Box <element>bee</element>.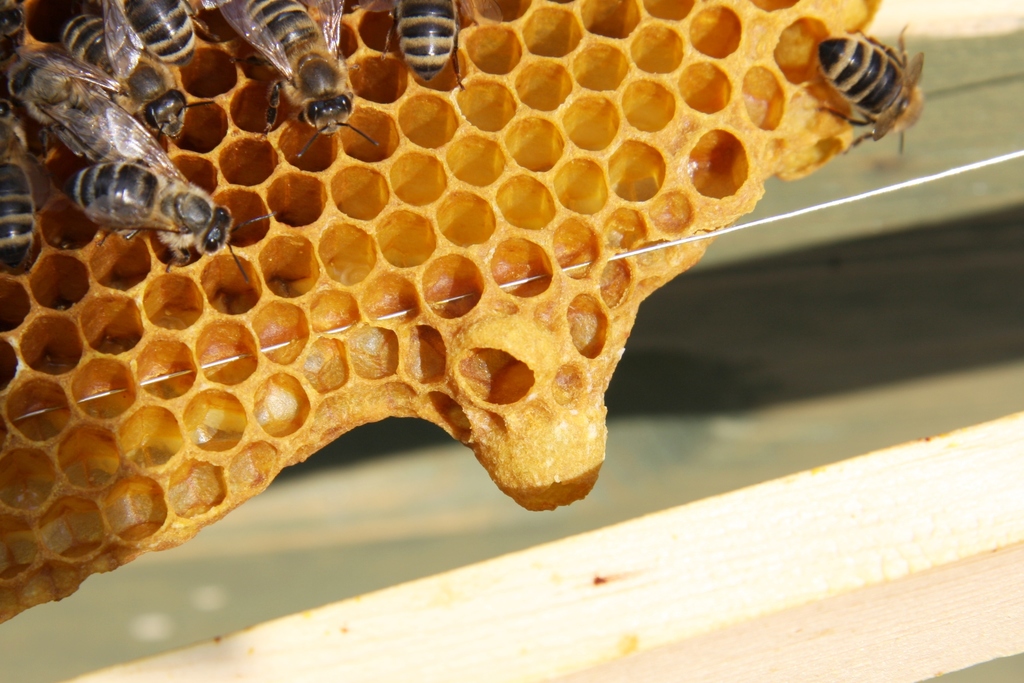
bbox=(179, 0, 392, 159).
